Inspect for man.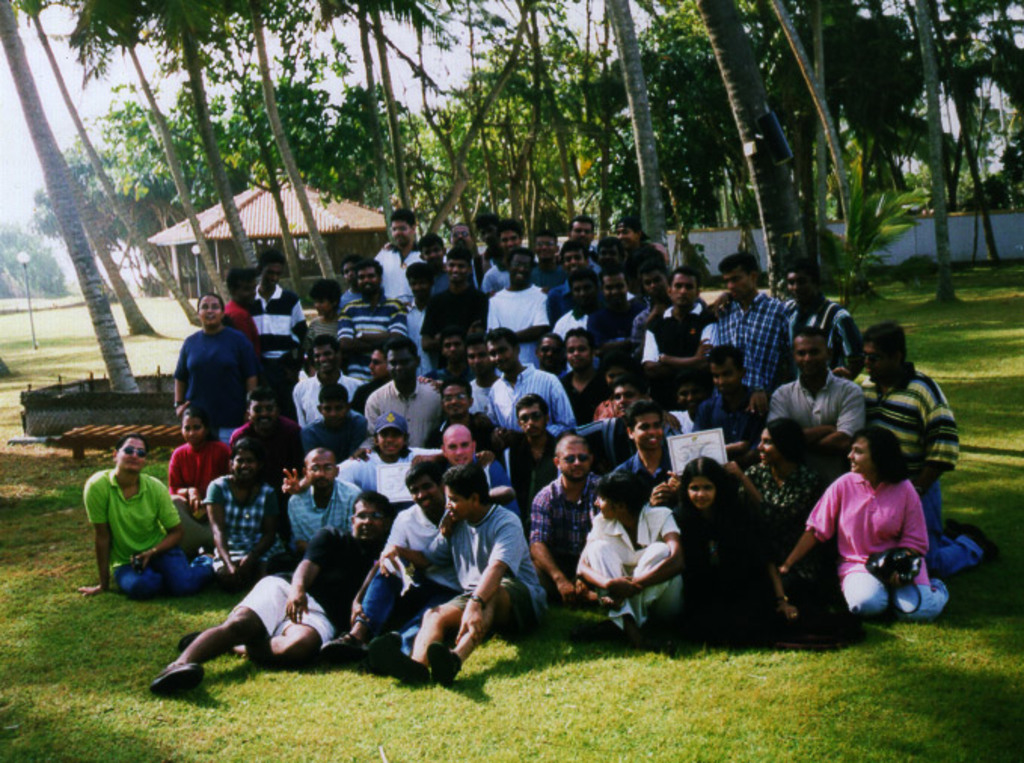
Inspection: bbox(430, 386, 489, 442).
